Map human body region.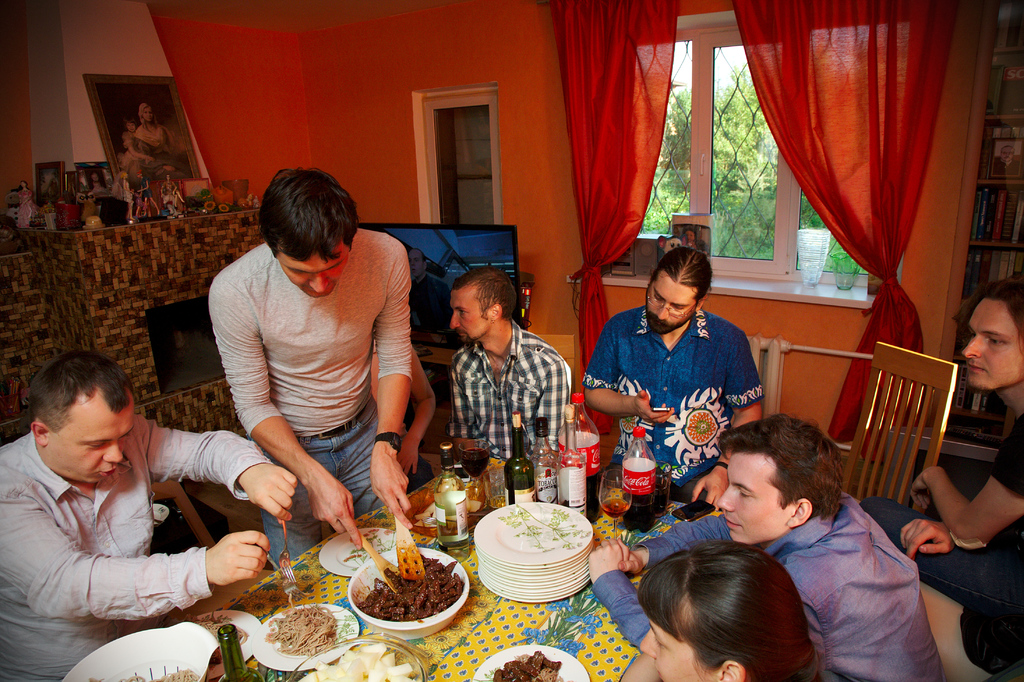
Mapped to box=[860, 269, 1023, 681].
